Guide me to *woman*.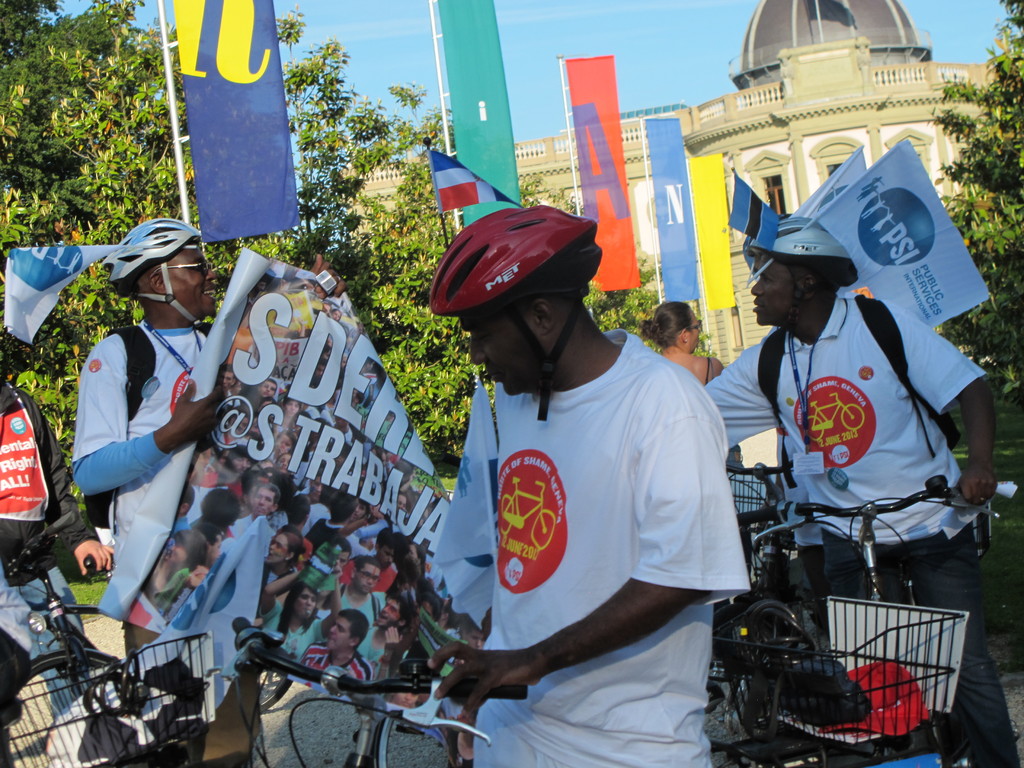
Guidance: left=259, top=529, right=312, bottom=581.
